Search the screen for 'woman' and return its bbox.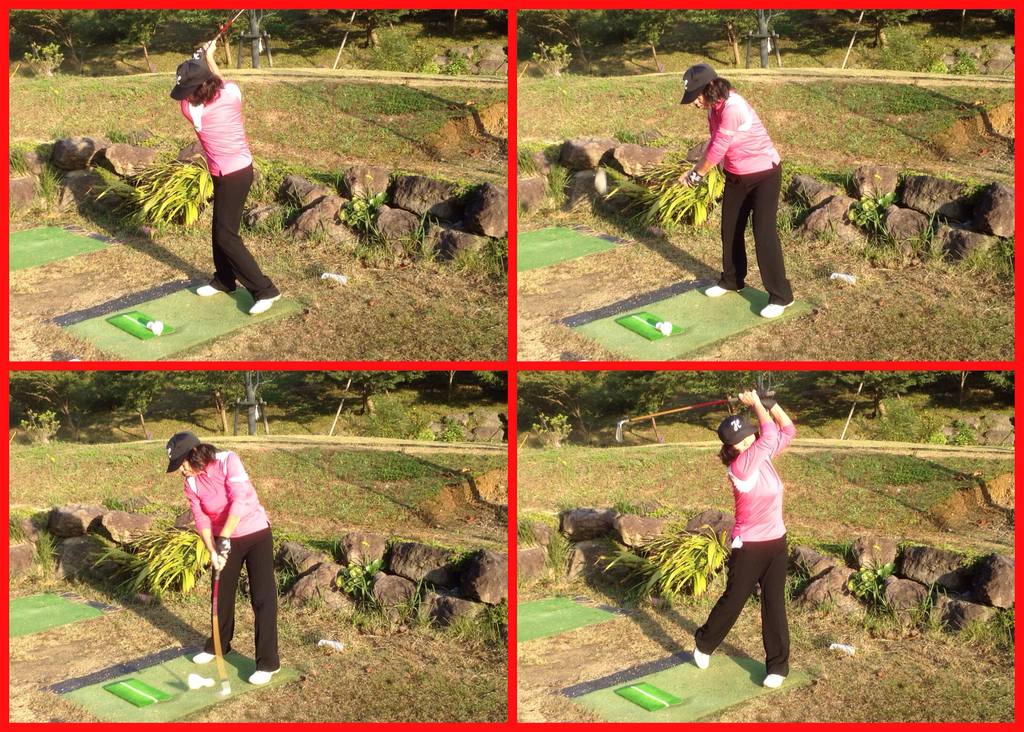
Found: BBox(167, 36, 287, 320).
